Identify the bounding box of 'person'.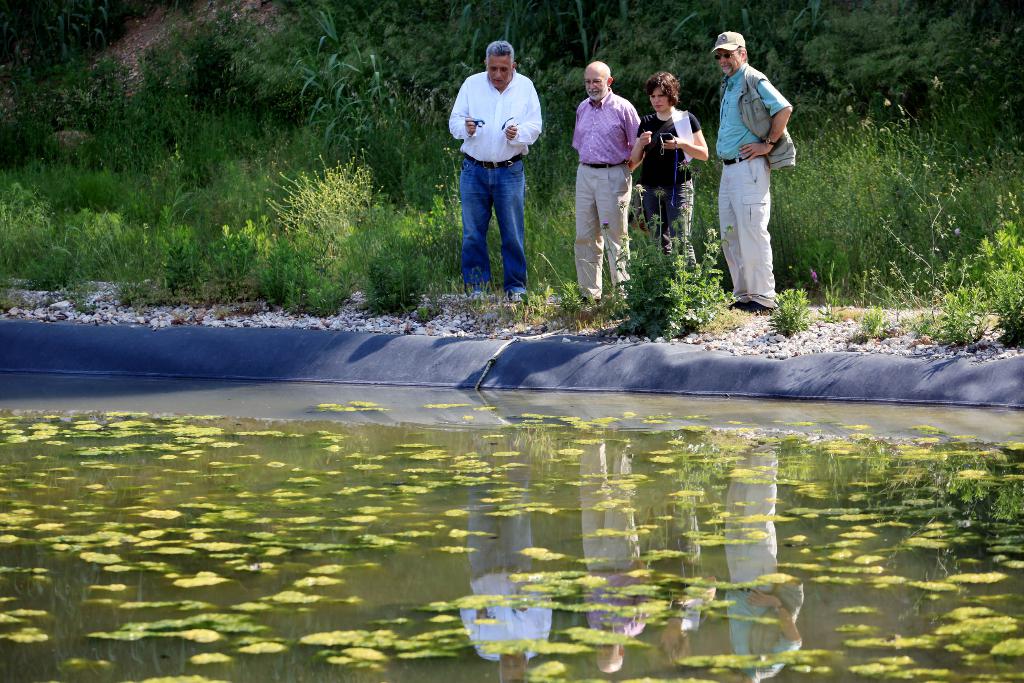
box=[714, 31, 794, 317].
